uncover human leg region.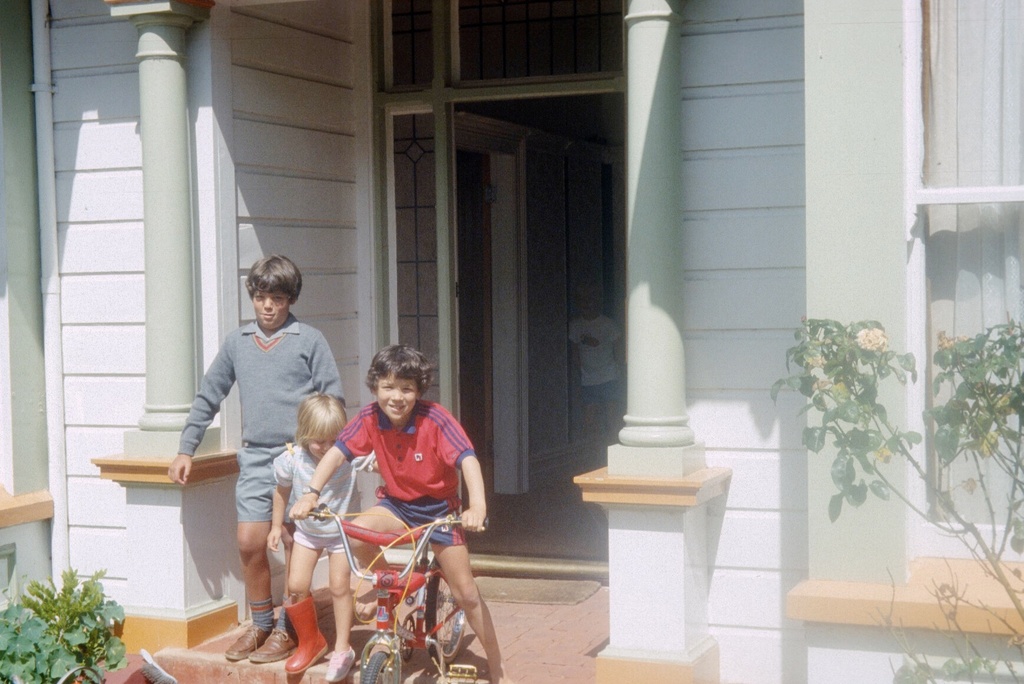
Uncovered: 431,522,513,683.
